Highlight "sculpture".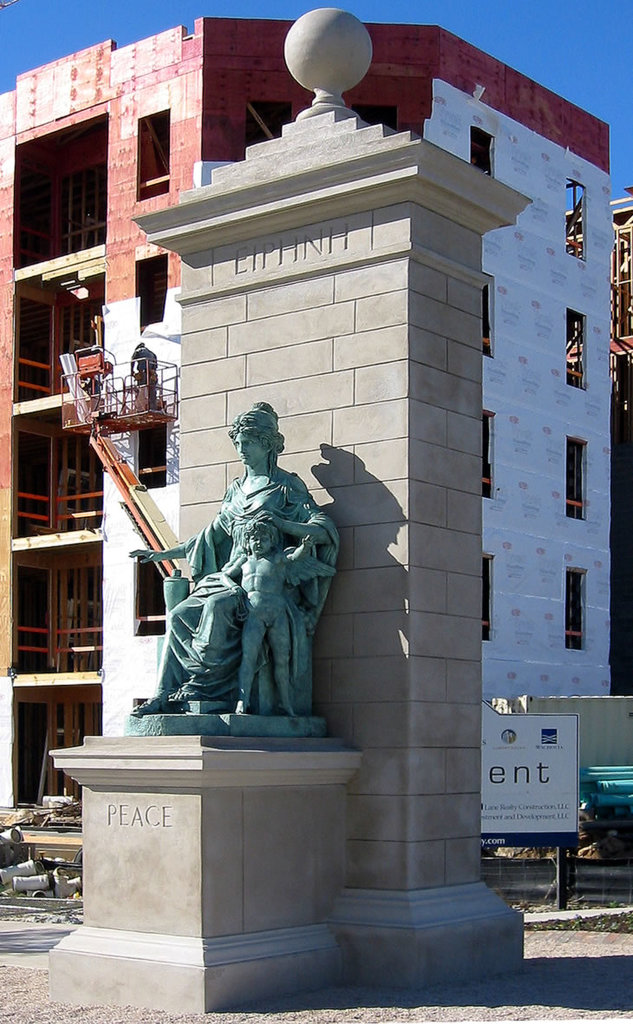
Highlighted region: select_region(137, 407, 338, 769).
